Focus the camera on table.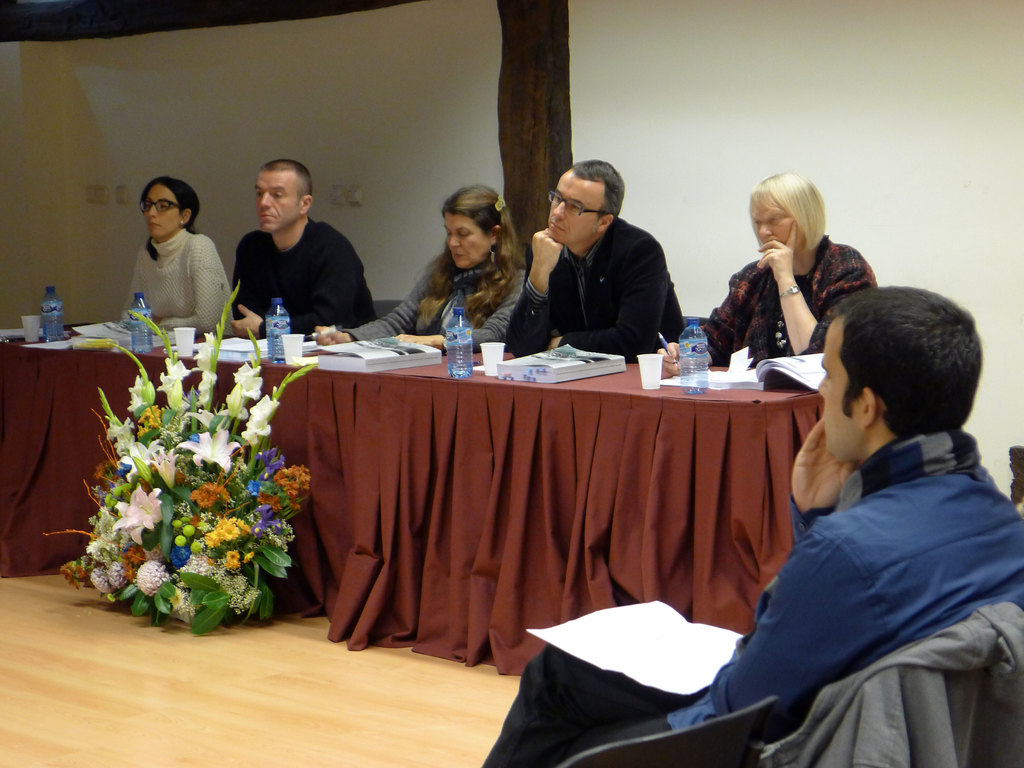
Focus region: select_region(0, 323, 830, 685).
